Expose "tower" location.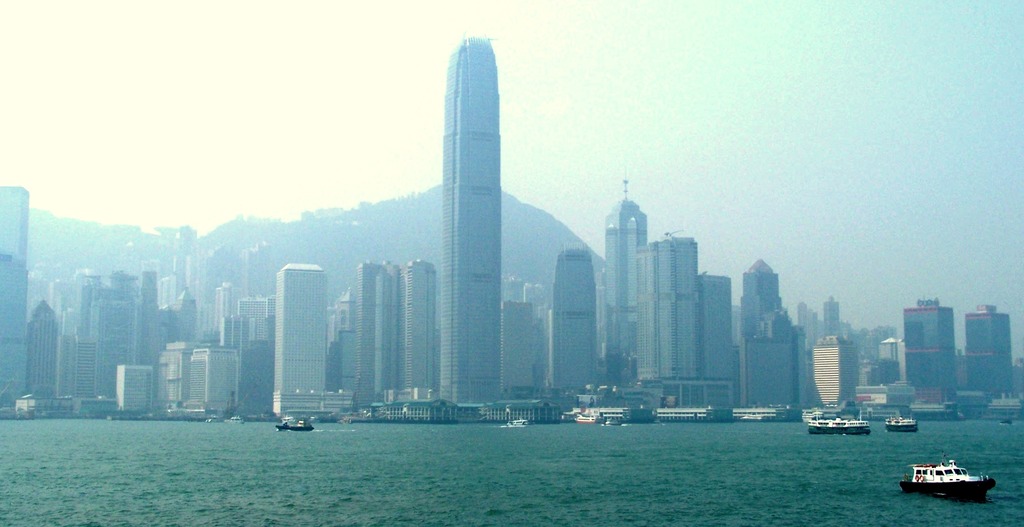
Exposed at 966 306 1012 385.
